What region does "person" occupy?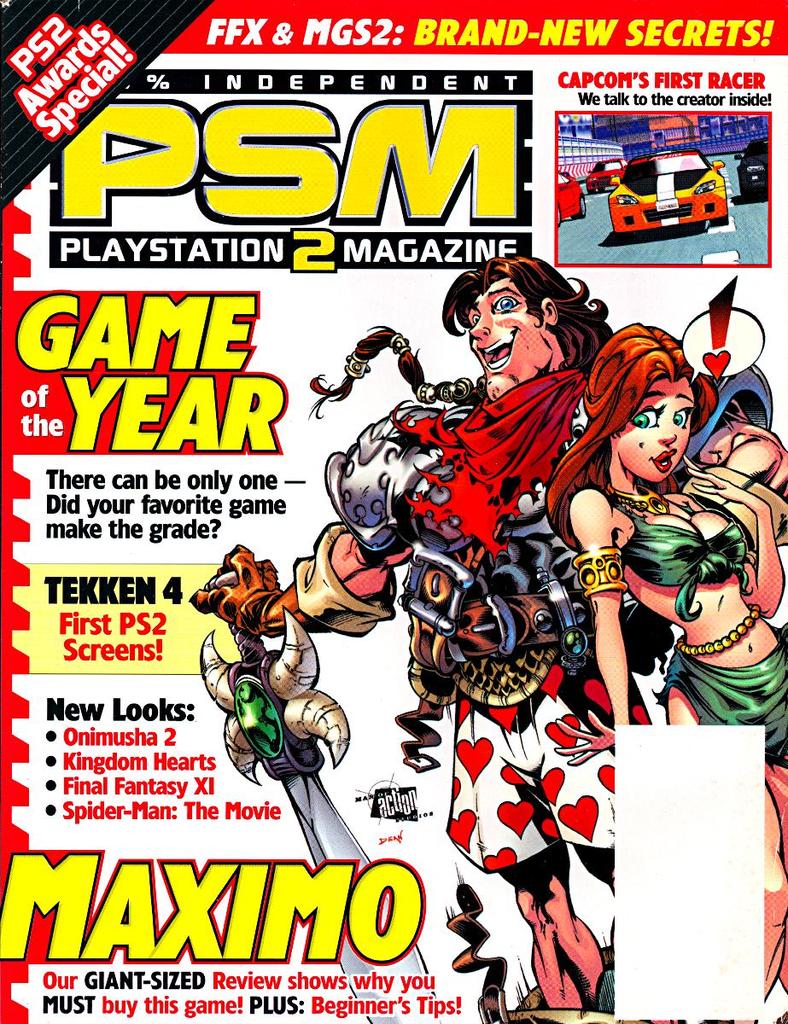
bbox(536, 324, 787, 1004).
